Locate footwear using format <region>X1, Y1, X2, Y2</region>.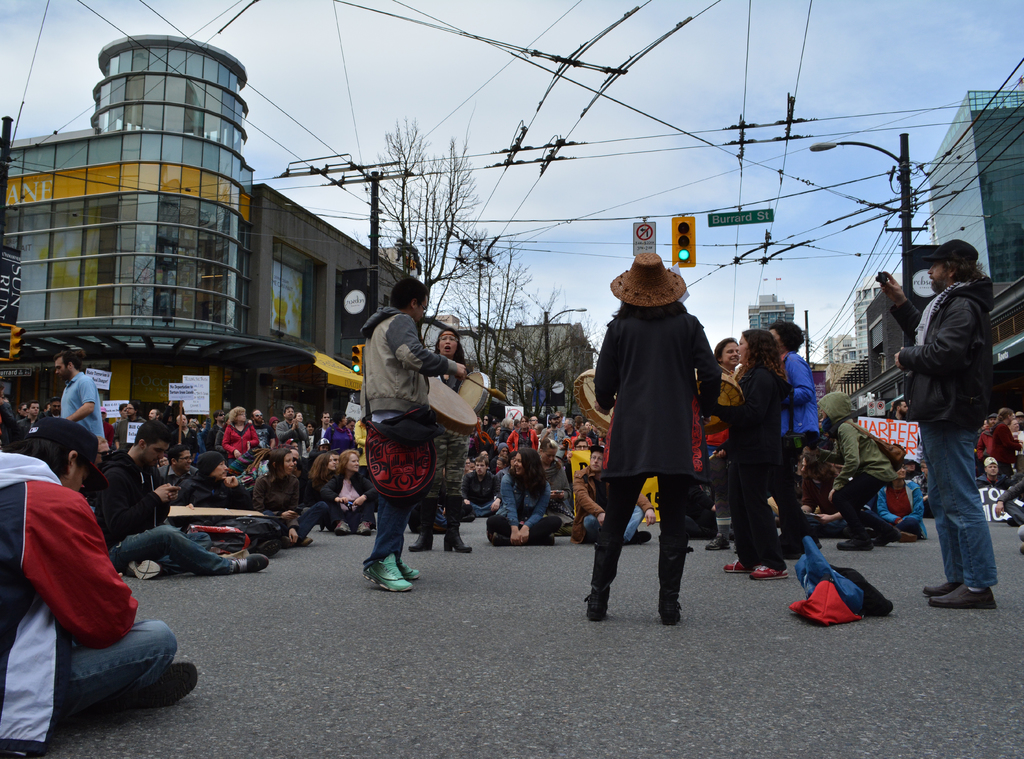
<region>132, 660, 200, 707</region>.
